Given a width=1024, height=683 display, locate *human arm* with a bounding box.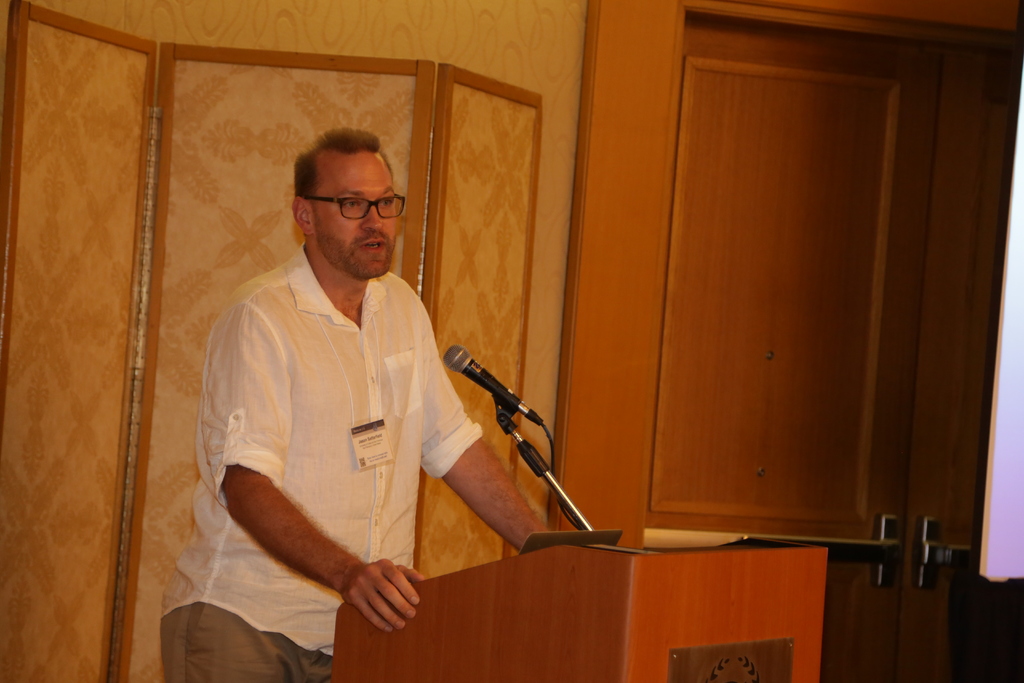
Located: {"x1": 419, "y1": 317, "x2": 556, "y2": 557}.
